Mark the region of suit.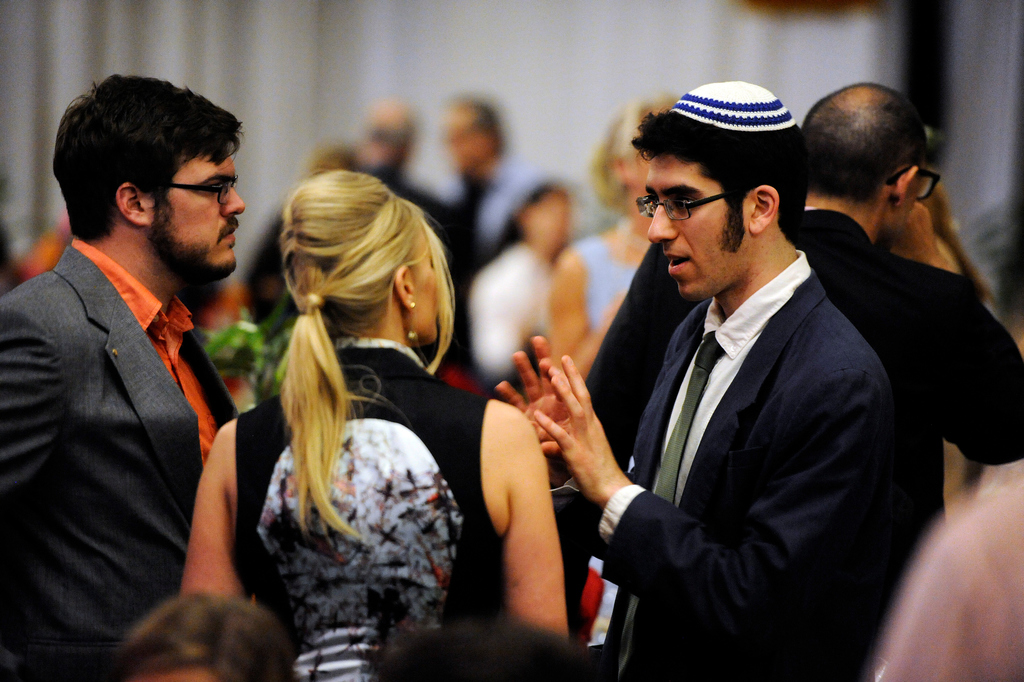
Region: l=550, t=263, r=892, b=681.
